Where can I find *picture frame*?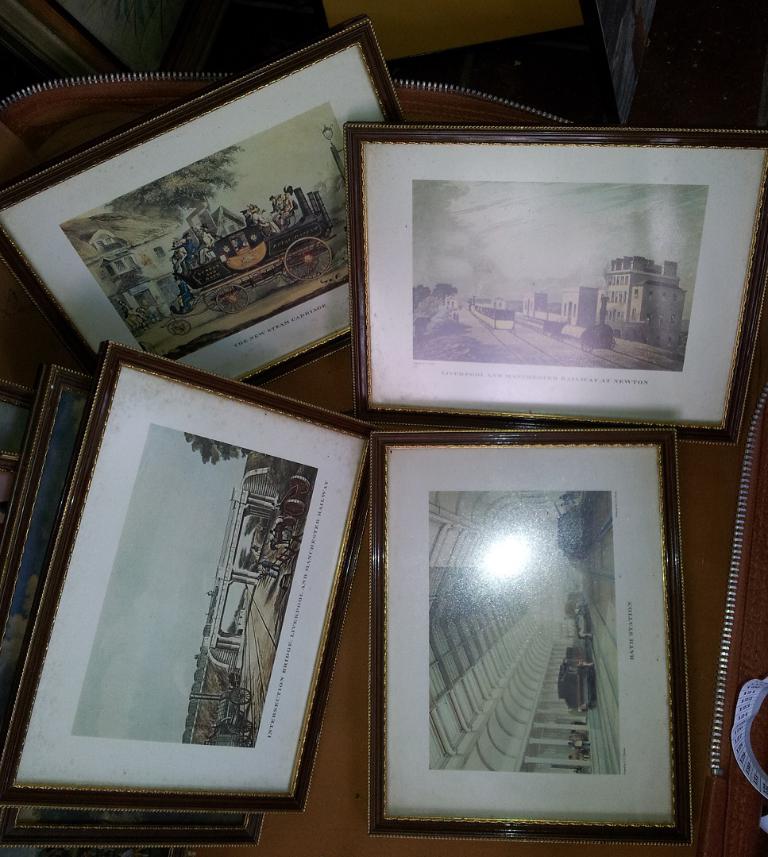
You can find it at region(360, 380, 714, 846).
